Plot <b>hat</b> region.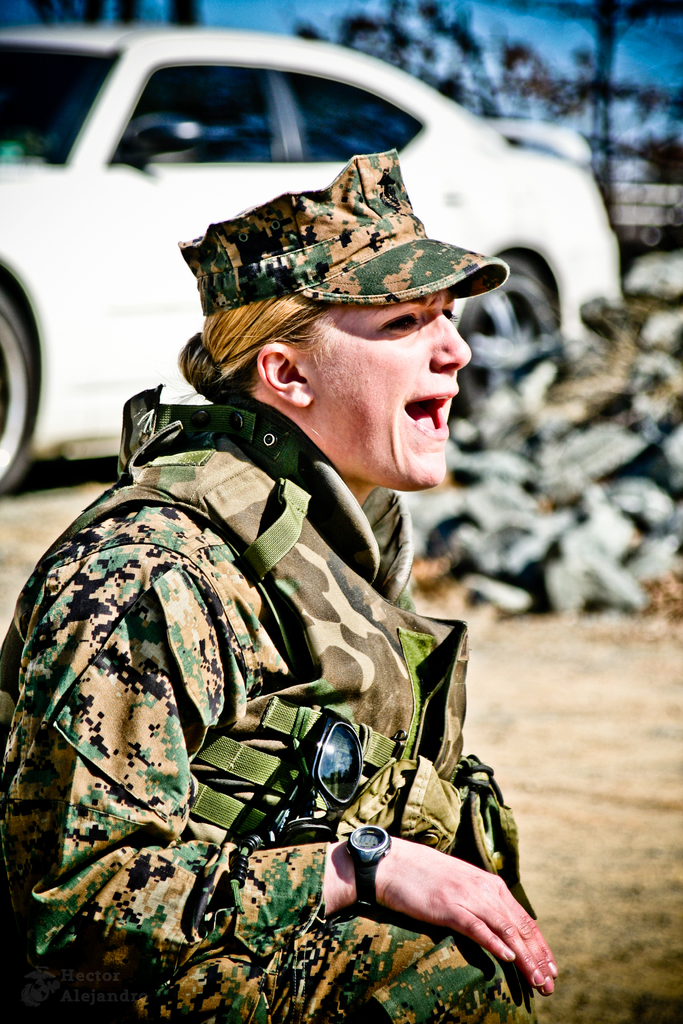
Plotted at (176,144,511,316).
